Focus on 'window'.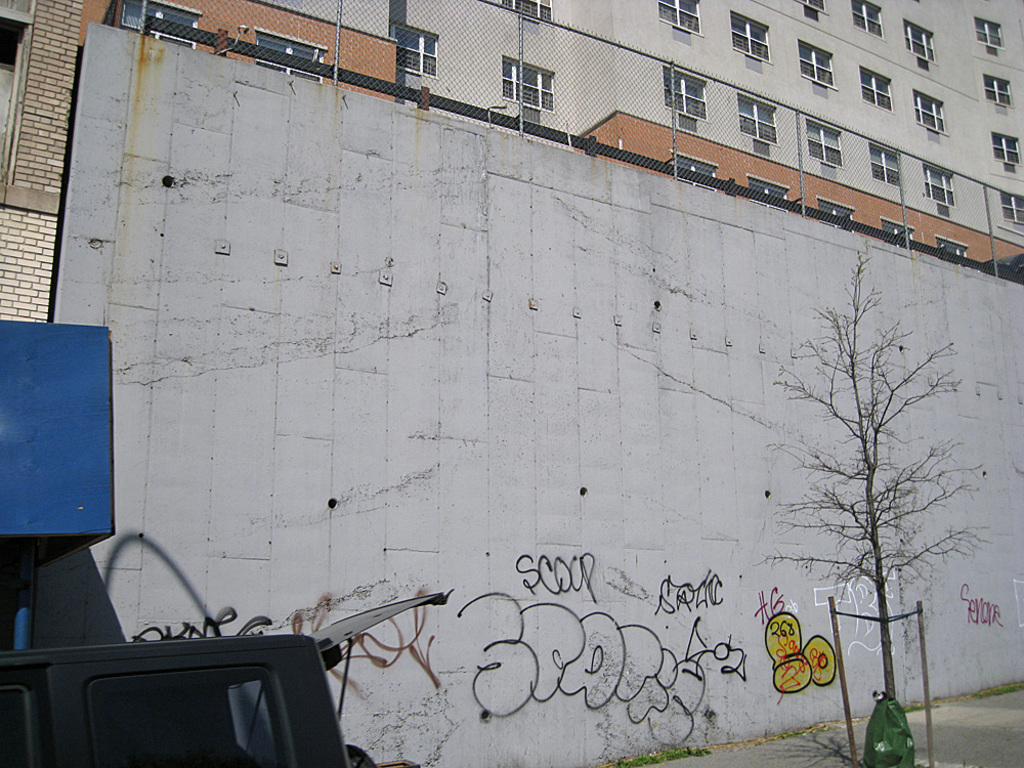
Focused at (x1=977, y1=74, x2=1014, y2=109).
